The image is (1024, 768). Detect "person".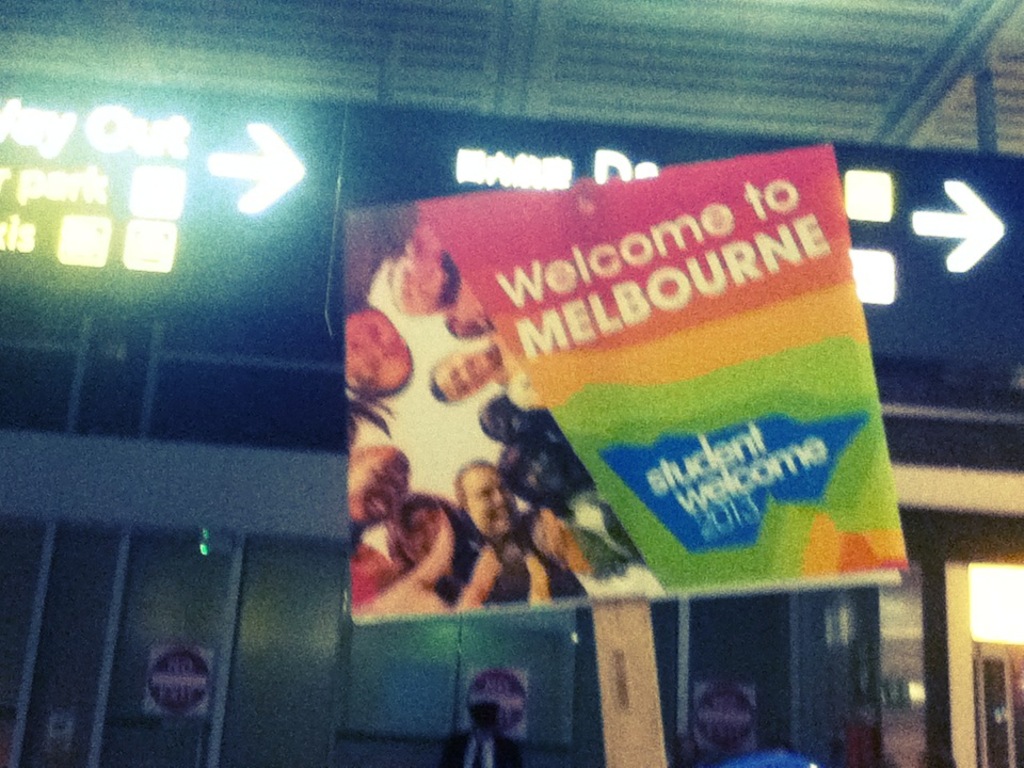
Detection: [339,287,417,445].
